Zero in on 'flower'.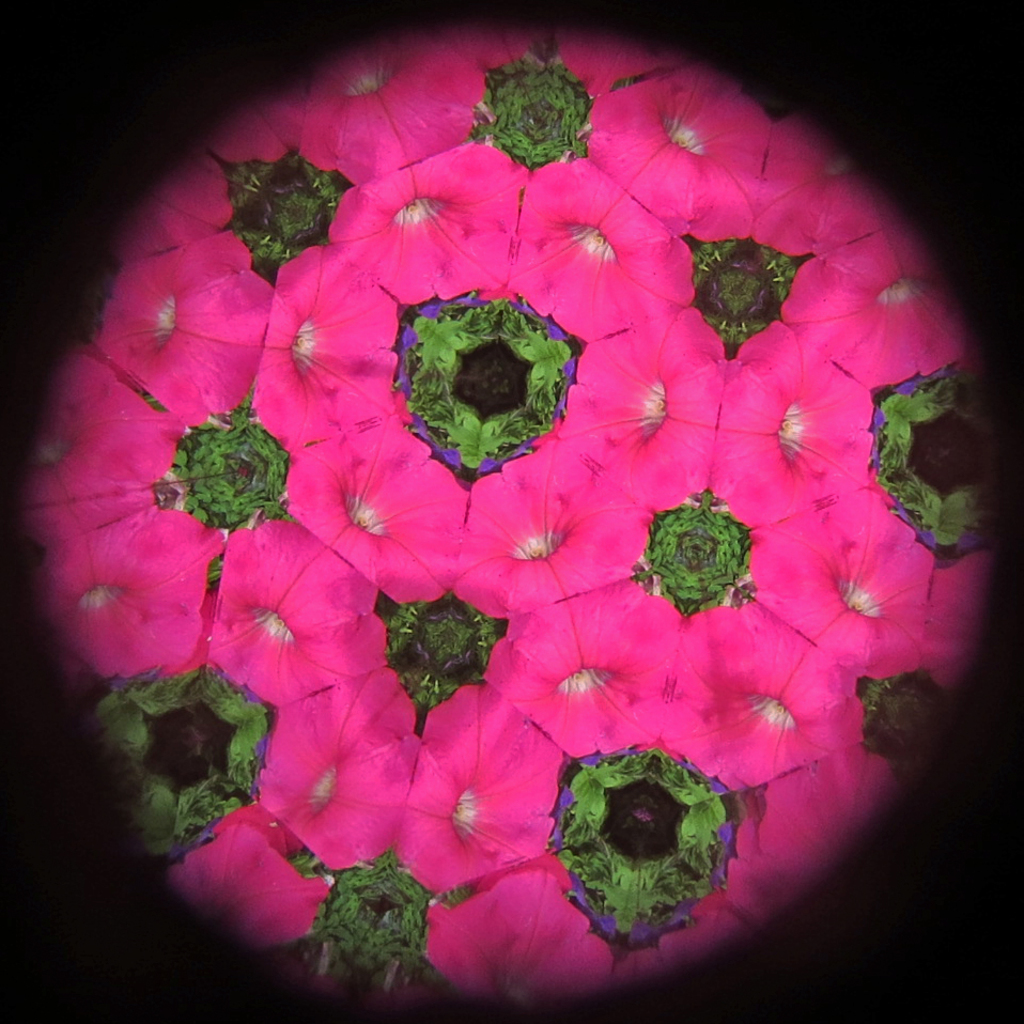
Zeroed in: pyautogui.locateOnScreen(447, 433, 652, 629).
